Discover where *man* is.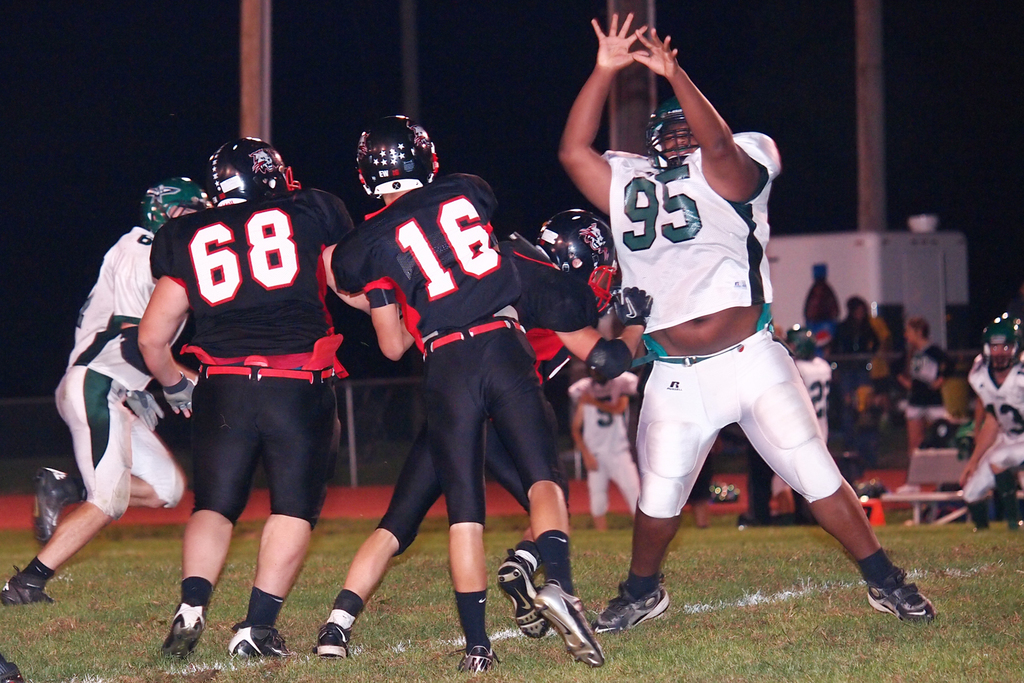
Discovered at box(318, 108, 606, 677).
